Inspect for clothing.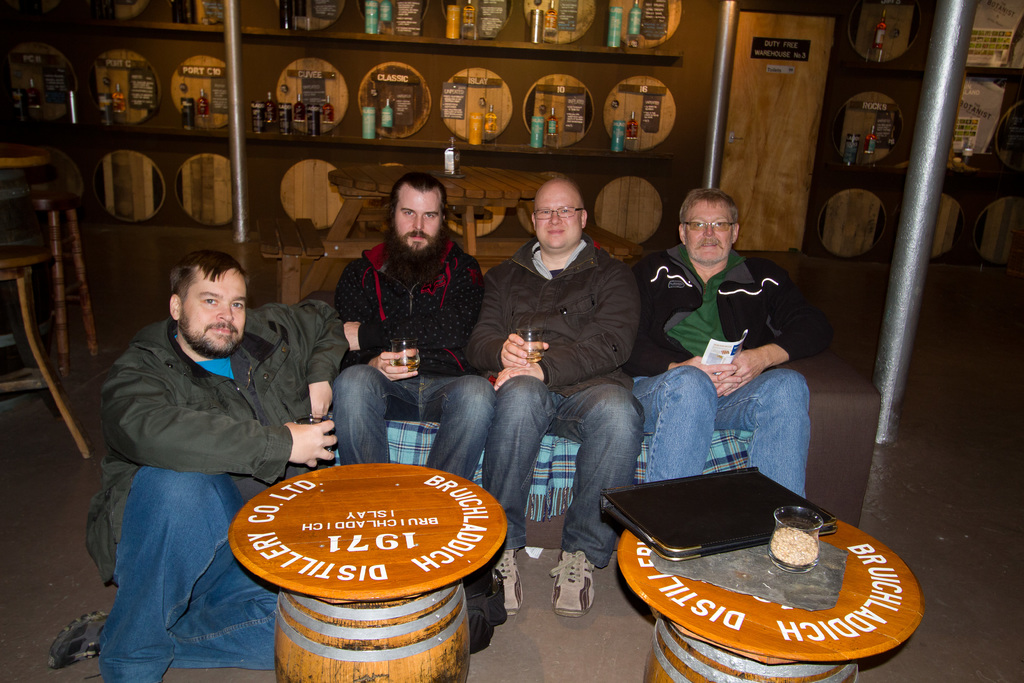
Inspection: 635, 238, 817, 501.
